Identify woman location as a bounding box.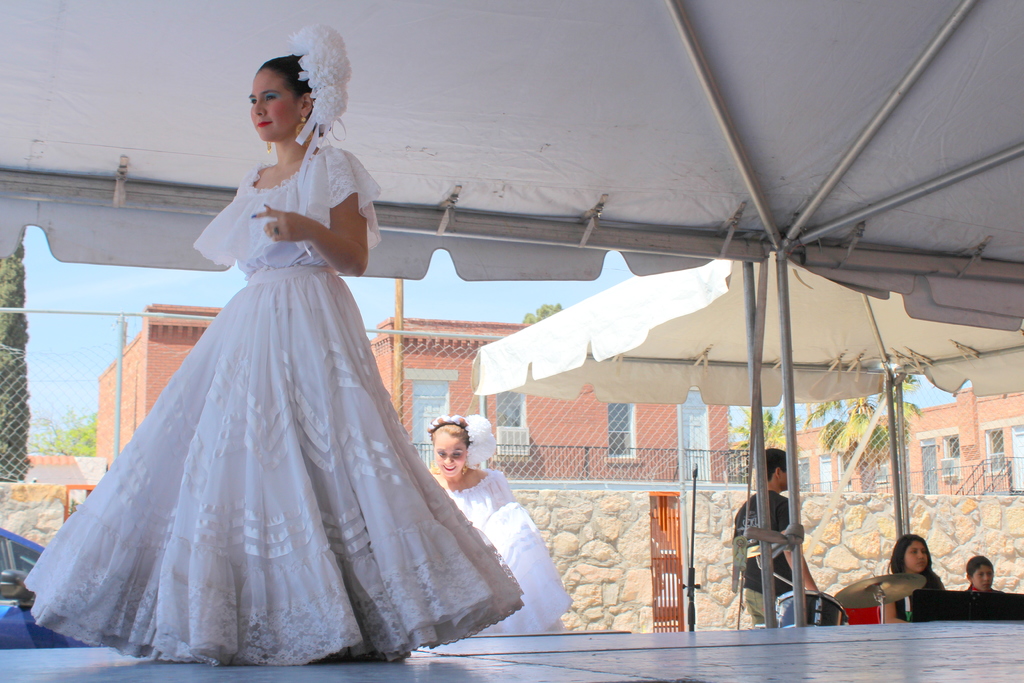
[889,534,940,620].
